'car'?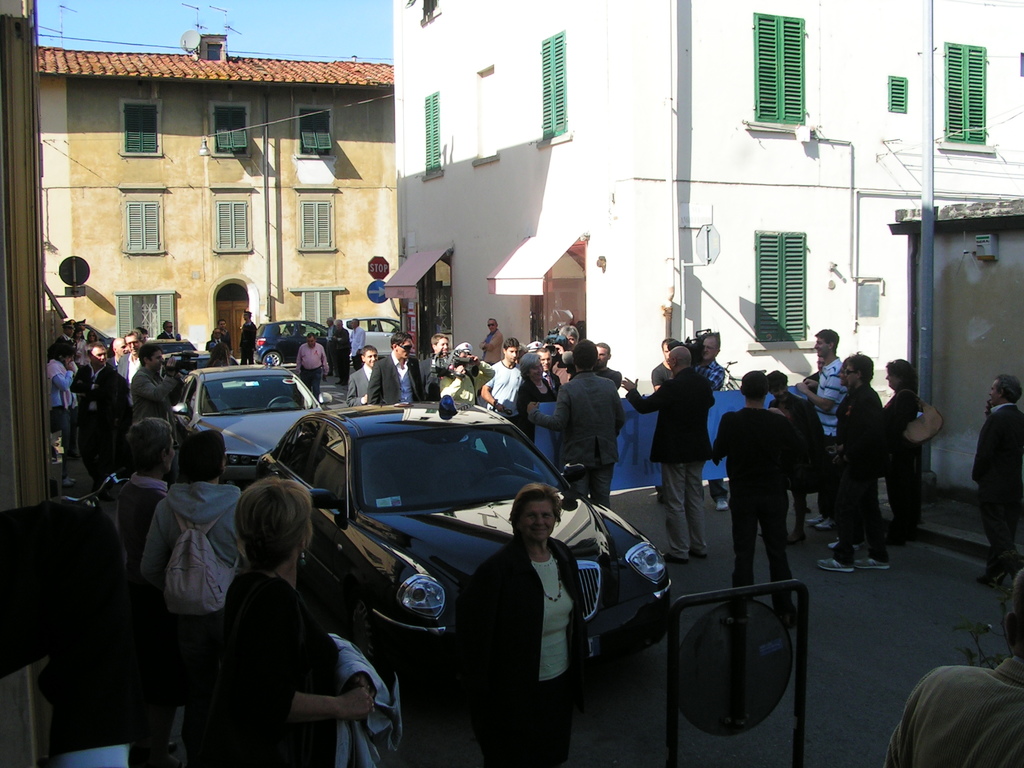
{"left": 144, "top": 340, "right": 196, "bottom": 374}
